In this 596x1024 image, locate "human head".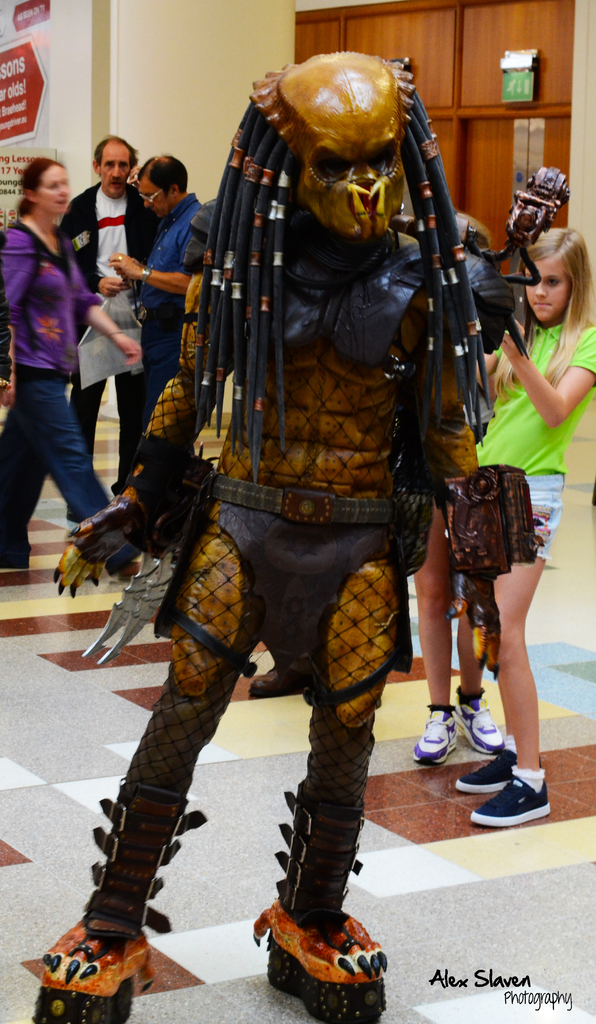
Bounding box: [138,154,187,216].
